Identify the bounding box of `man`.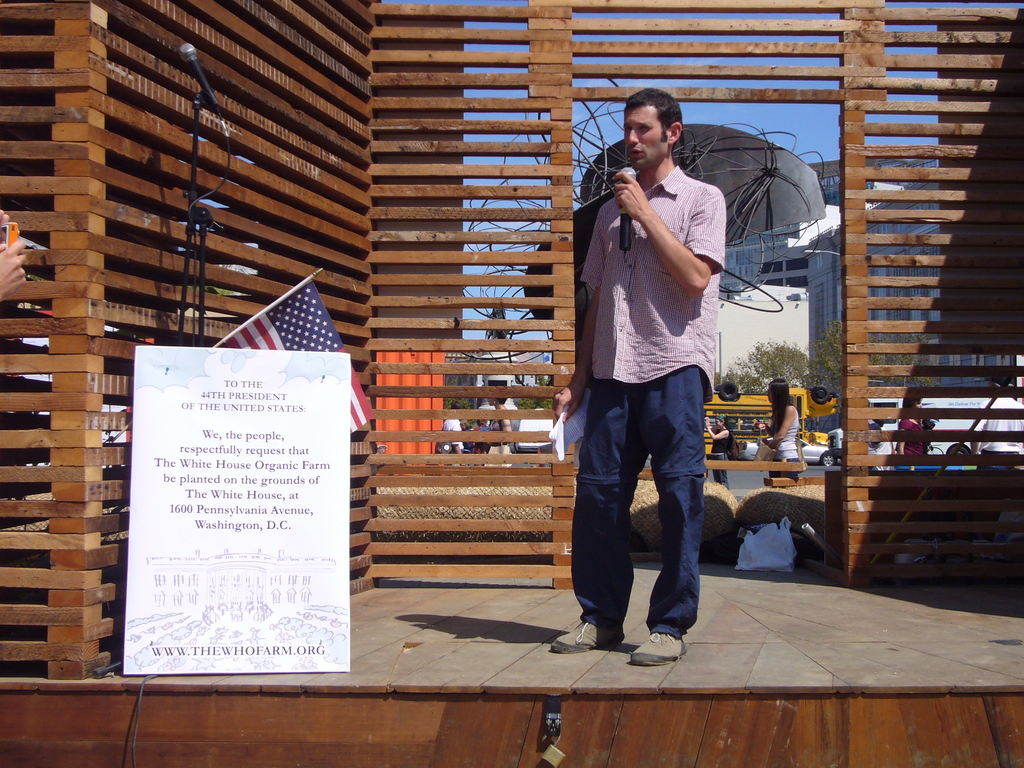
<region>564, 97, 745, 664</region>.
